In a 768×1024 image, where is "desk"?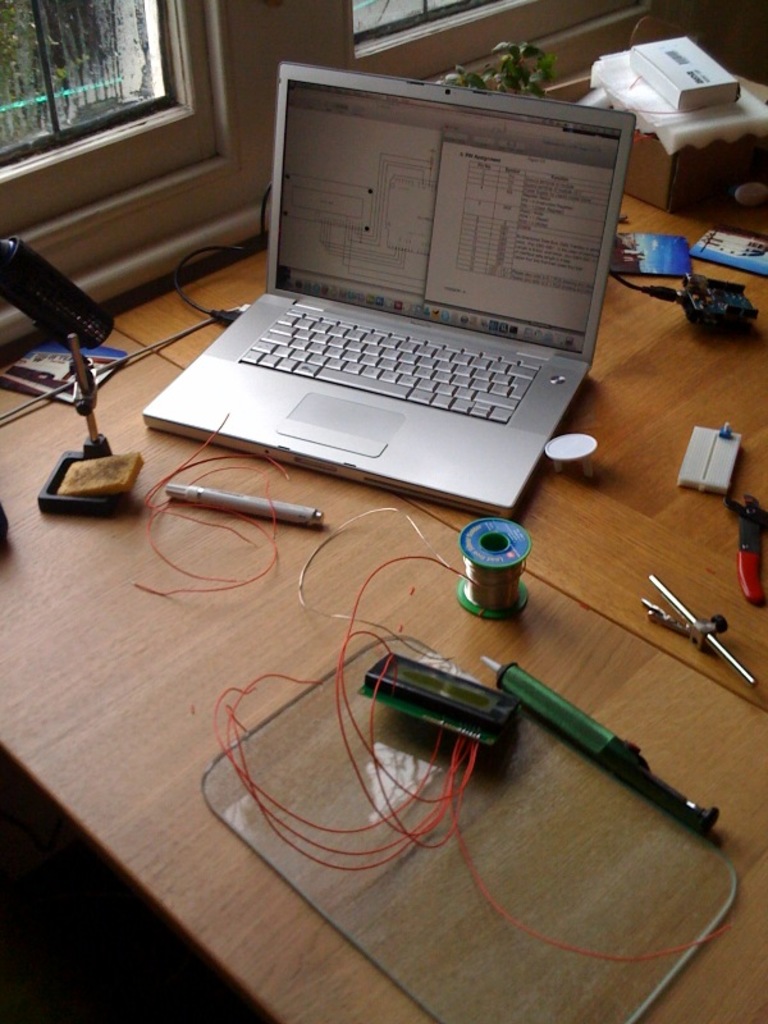
rect(0, 191, 741, 1001).
